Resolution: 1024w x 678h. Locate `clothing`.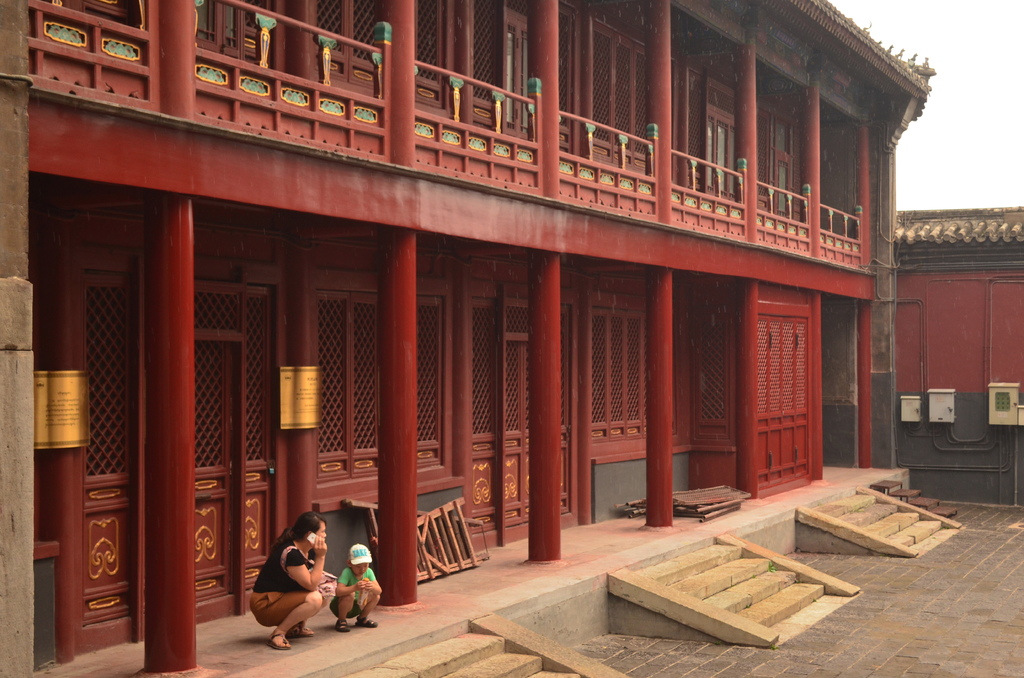
bbox(335, 569, 380, 625).
